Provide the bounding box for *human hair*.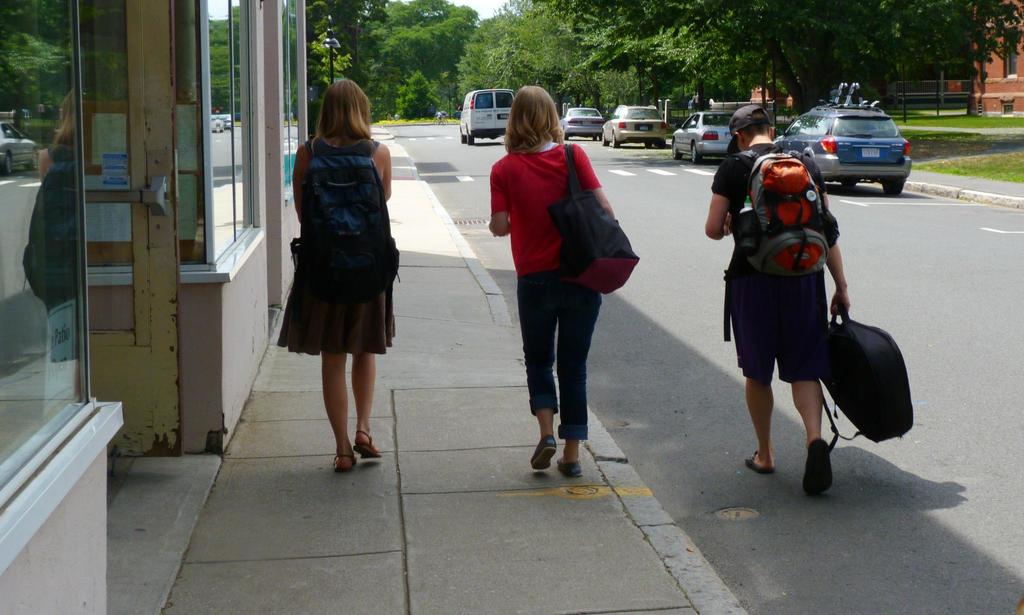
detection(314, 74, 374, 156).
